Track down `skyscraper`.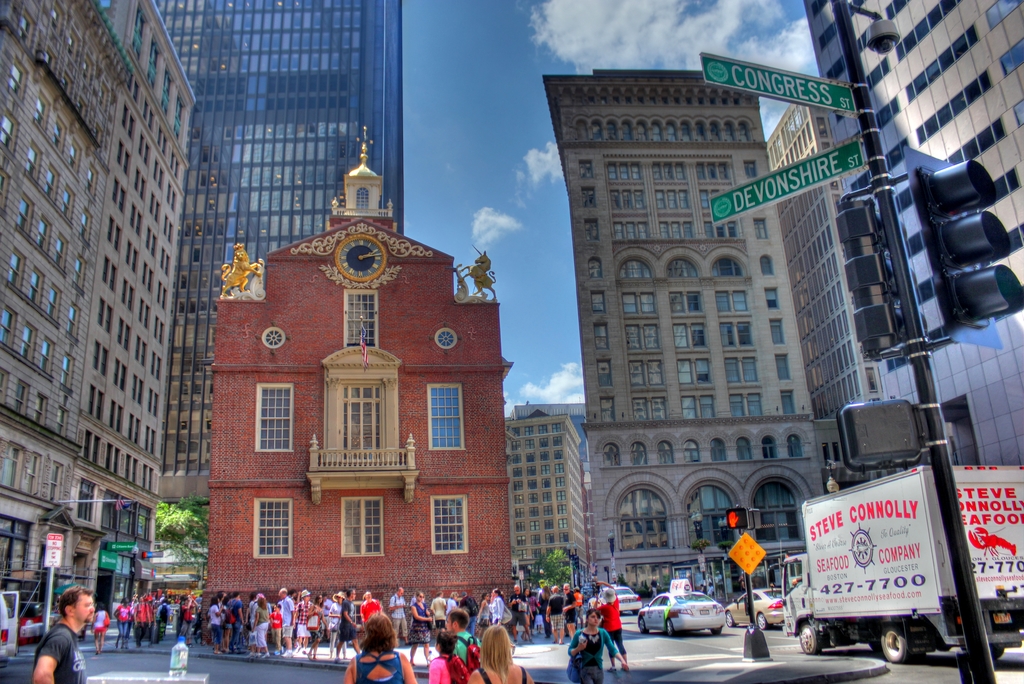
Tracked to bbox=(799, 0, 1023, 502).
